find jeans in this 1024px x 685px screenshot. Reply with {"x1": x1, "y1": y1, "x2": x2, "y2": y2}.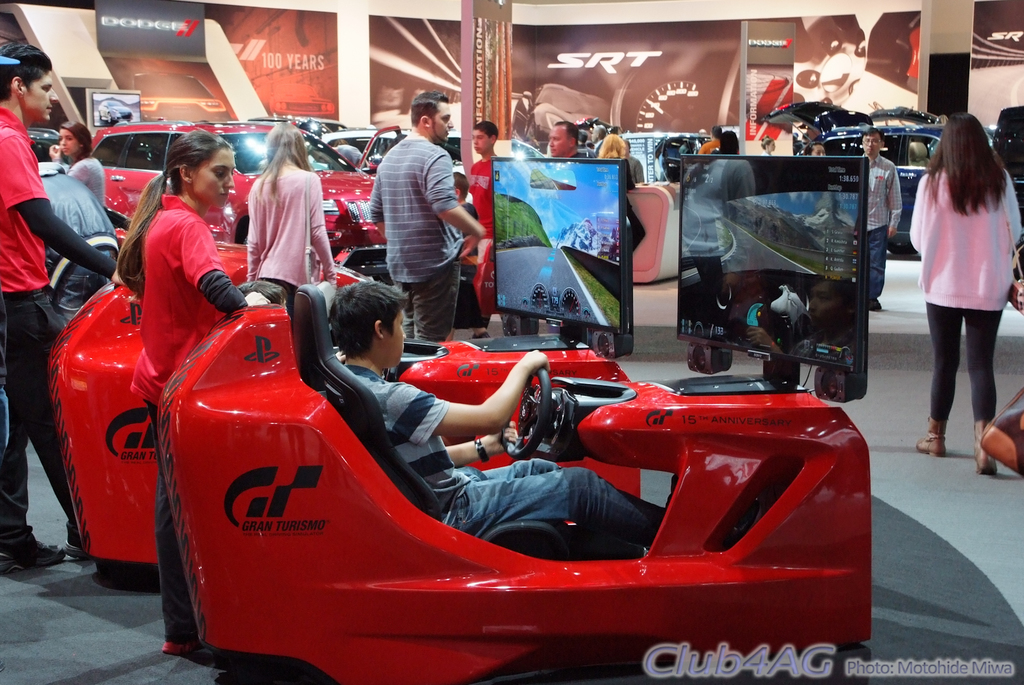
{"x1": 52, "y1": 248, "x2": 116, "y2": 325}.
